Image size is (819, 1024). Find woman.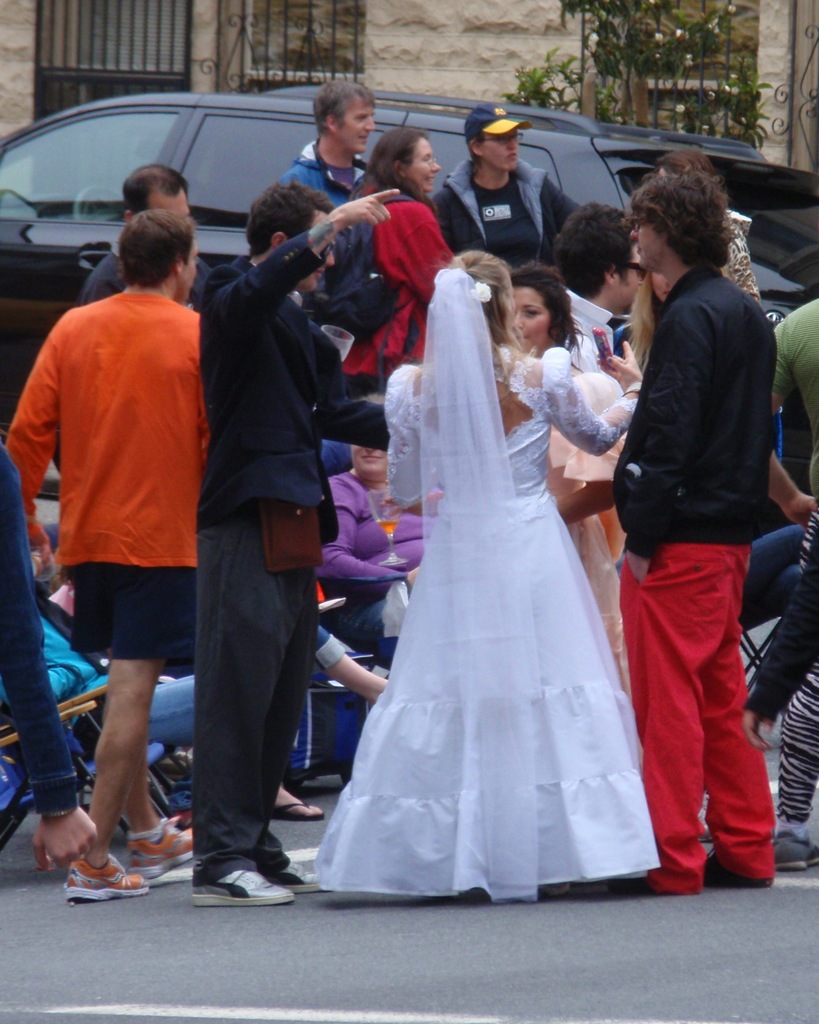
bbox=[312, 199, 668, 889].
